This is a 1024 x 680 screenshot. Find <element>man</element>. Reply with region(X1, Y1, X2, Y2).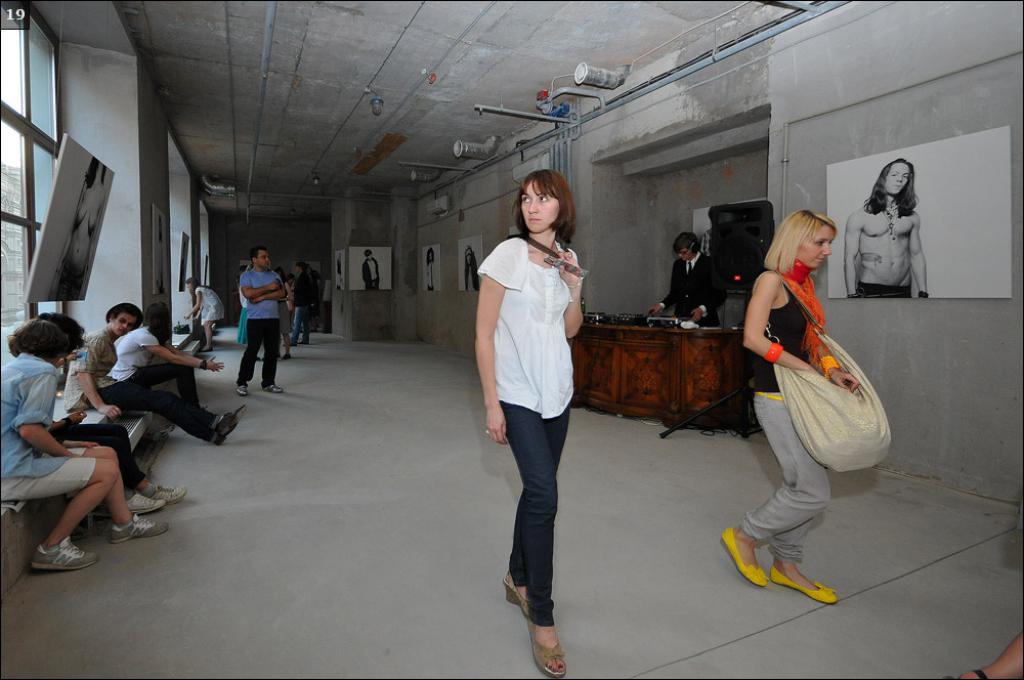
region(842, 155, 929, 304).
